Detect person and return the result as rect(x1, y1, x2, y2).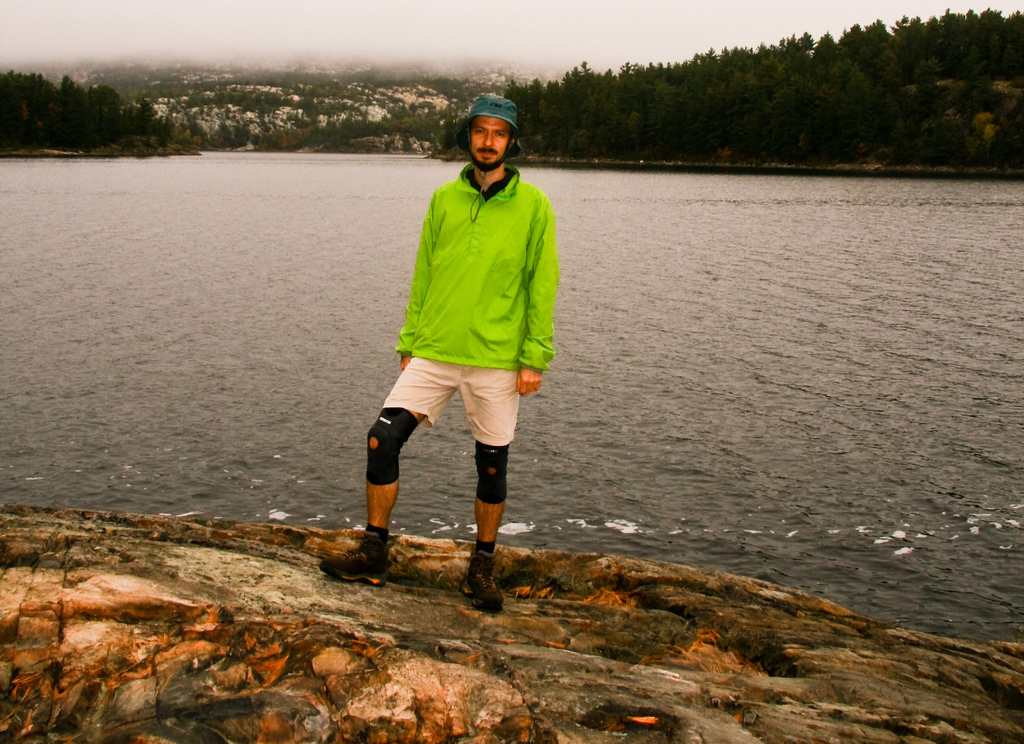
rect(372, 96, 560, 604).
